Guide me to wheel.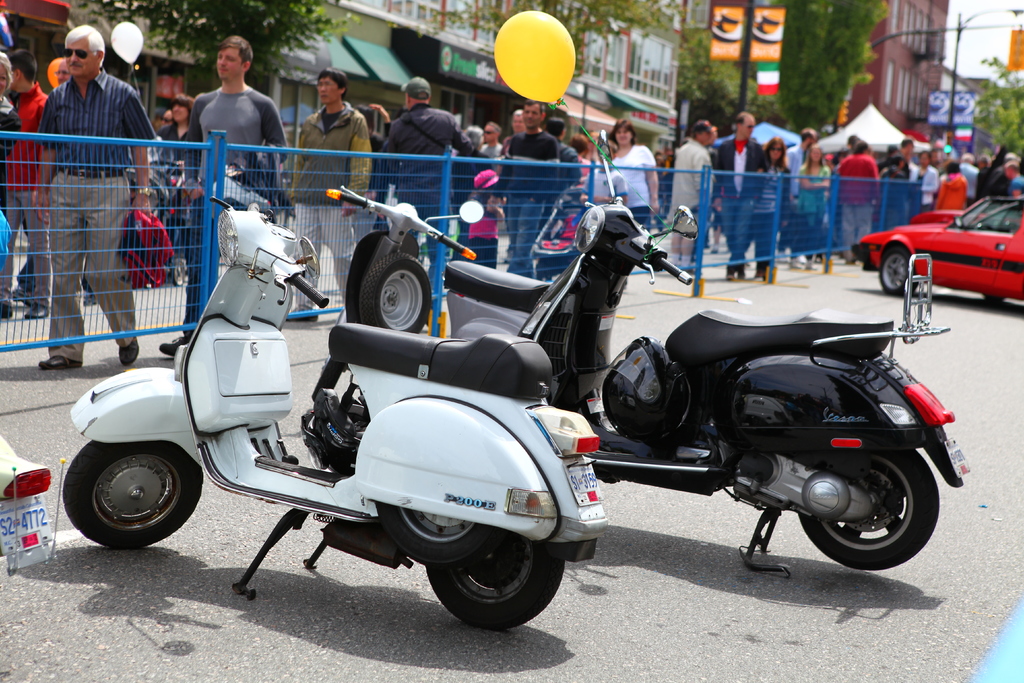
Guidance: box=[378, 498, 499, 567].
